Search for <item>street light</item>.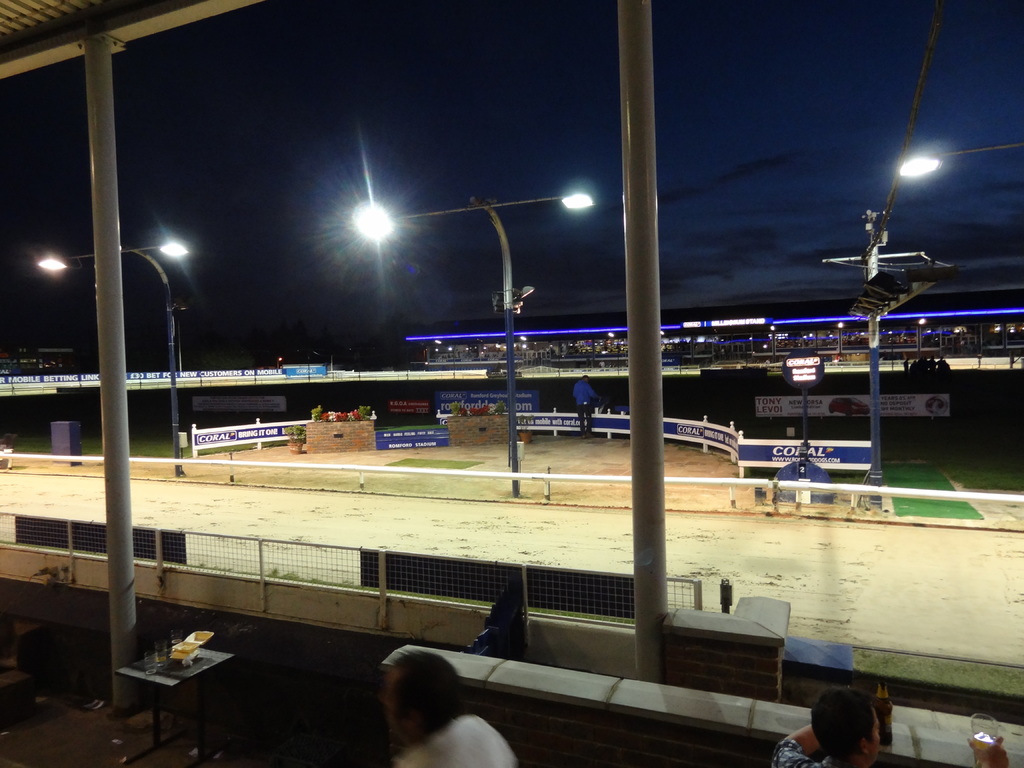
Found at [770, 323, 778, 360].
